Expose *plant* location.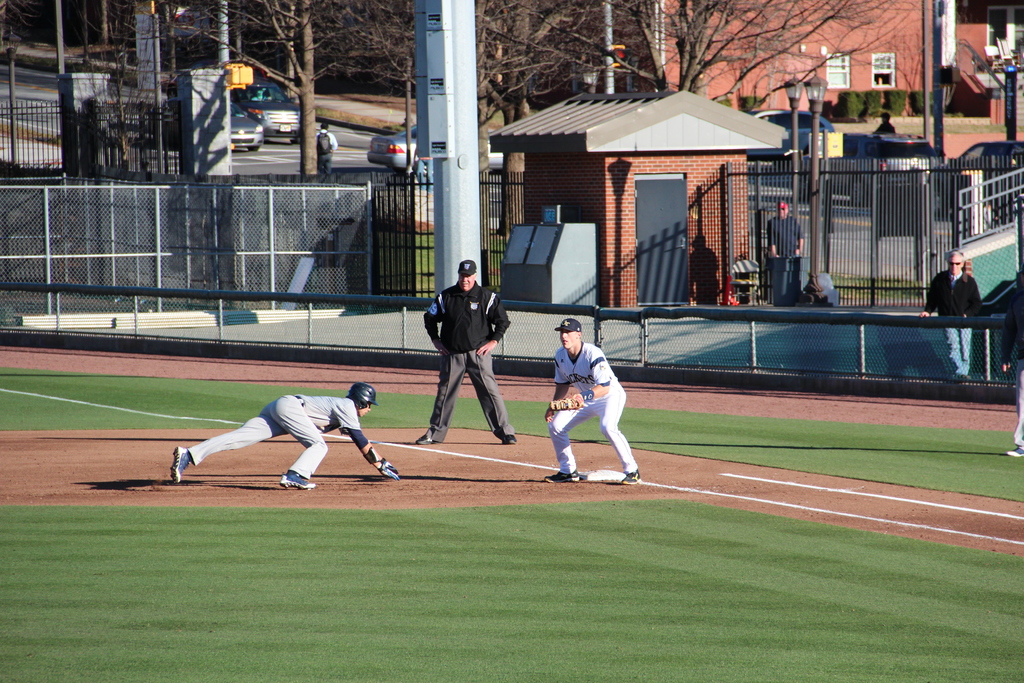
Exposed at (x1=906, y1=90, x2=927, y2=117).
